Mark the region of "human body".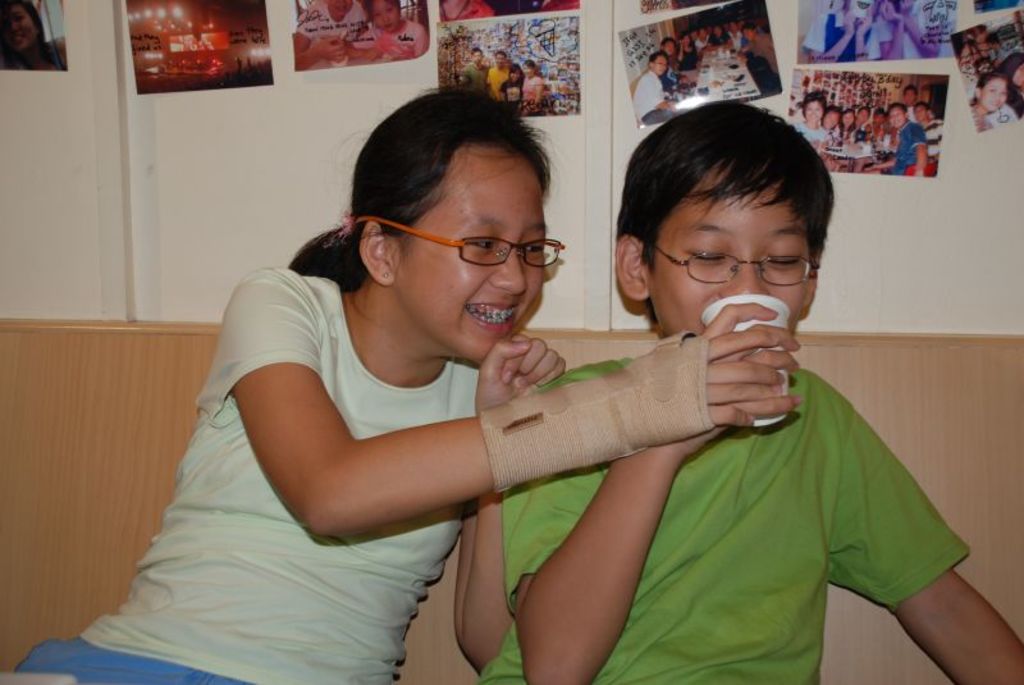
Region: (731,19,746,44).
